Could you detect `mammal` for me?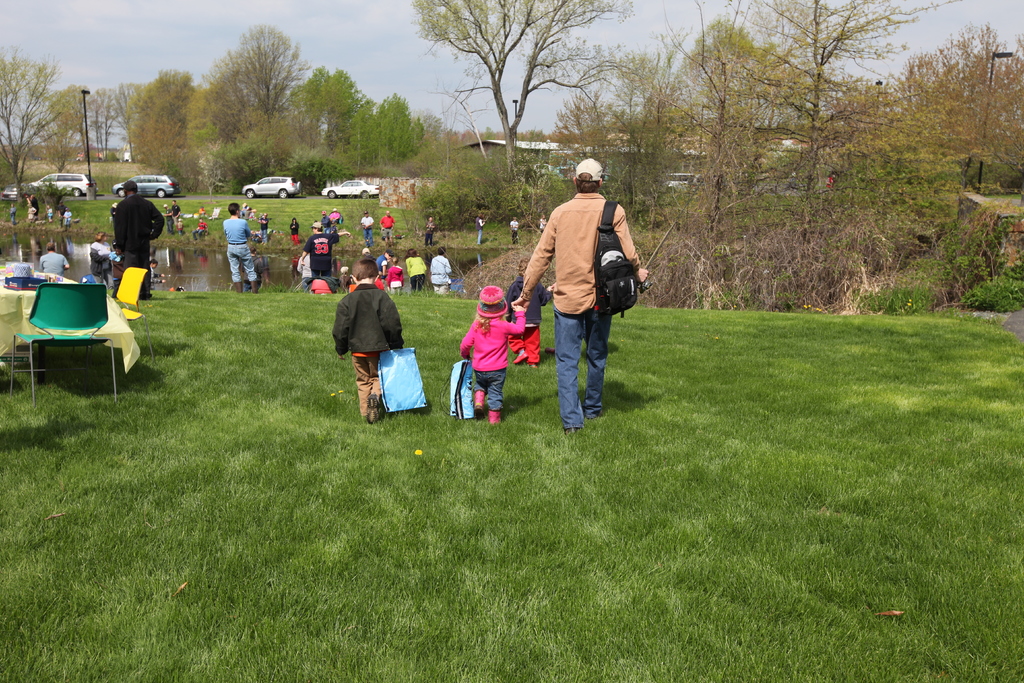
Detection result: box(196, 208, 206, 216).
